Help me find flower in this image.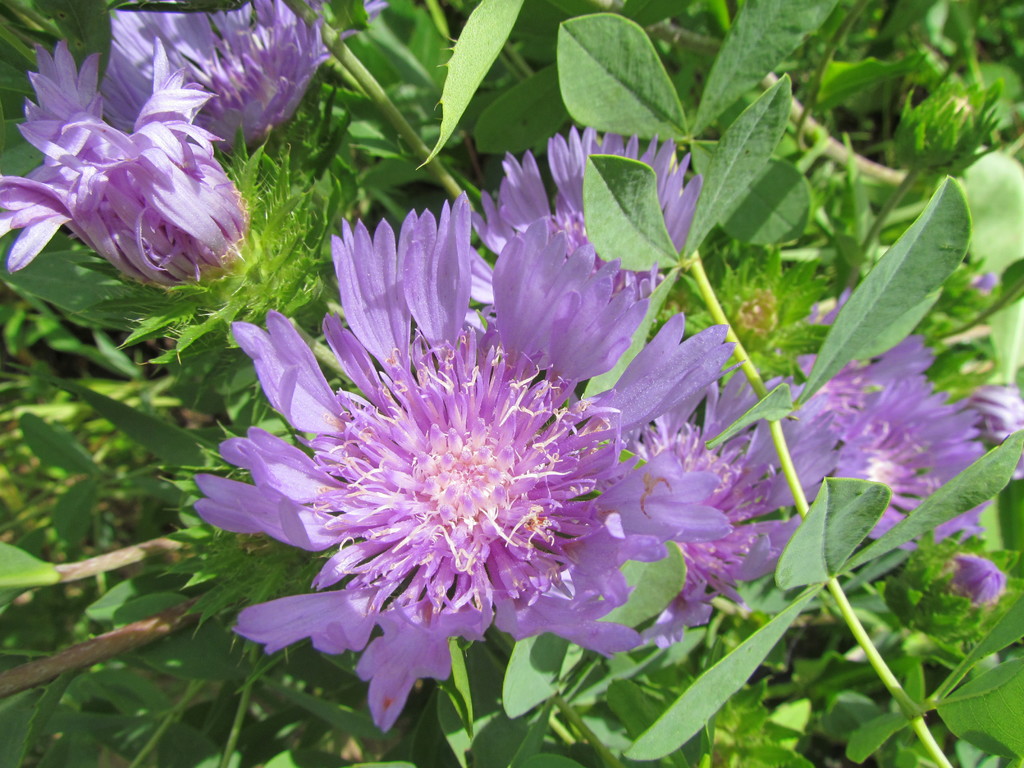
Found it: bbox=(628, 363, 835, 653).
